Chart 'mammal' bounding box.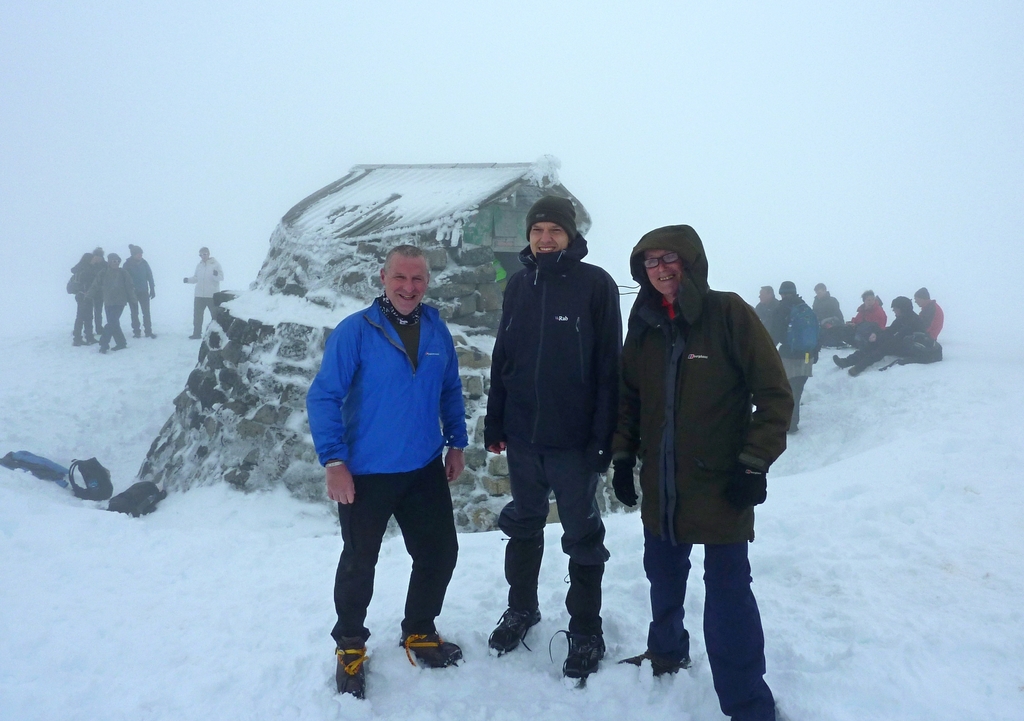
Charted: 845:285:886:345.
